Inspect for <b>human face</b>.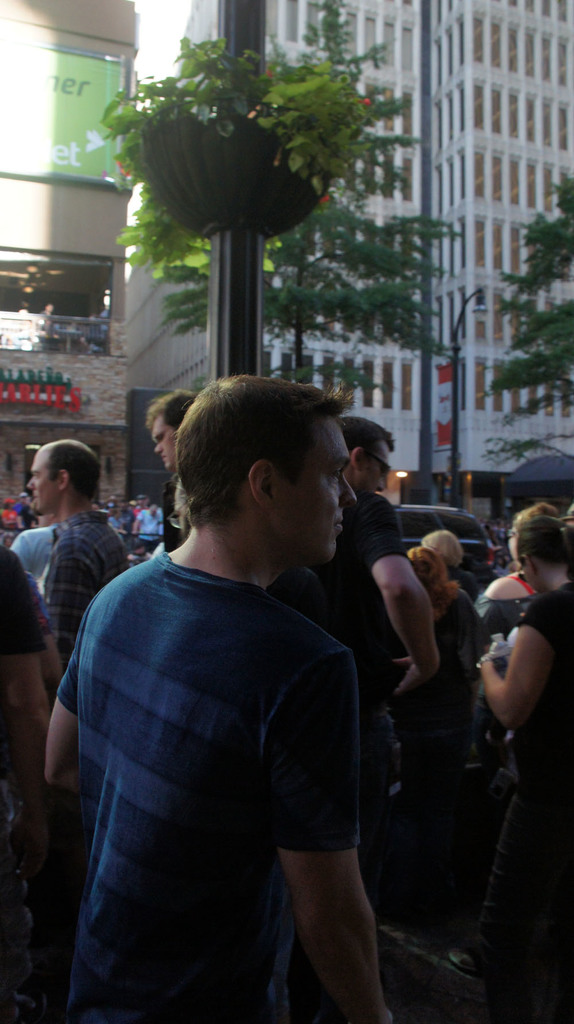
Inspection: 276 415 358 567.
